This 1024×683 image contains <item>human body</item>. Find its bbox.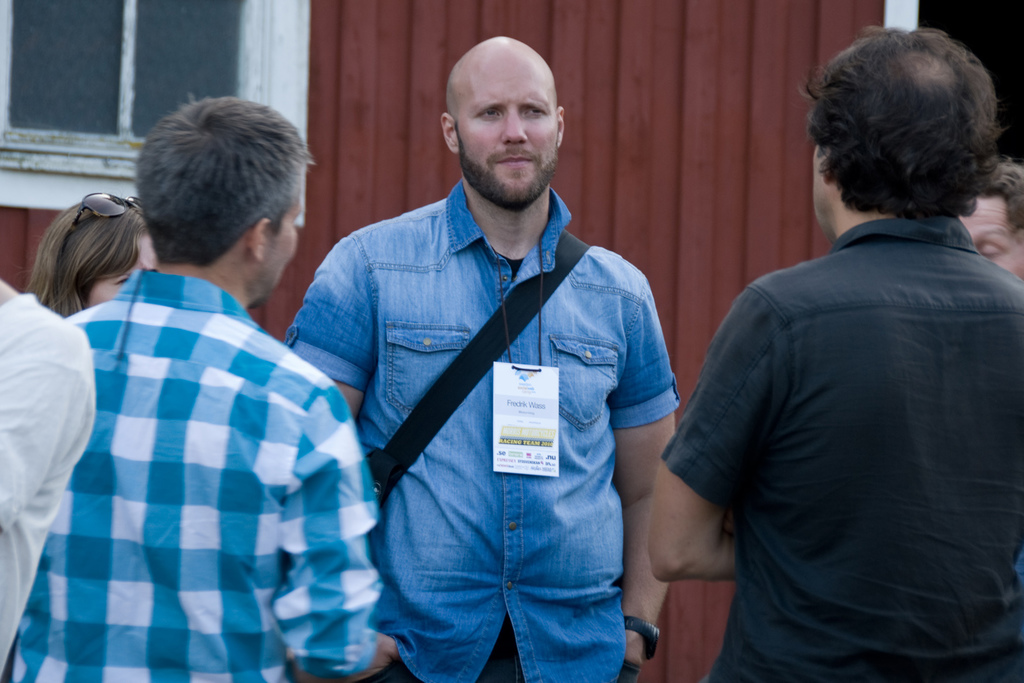
[0,96,401,682].
